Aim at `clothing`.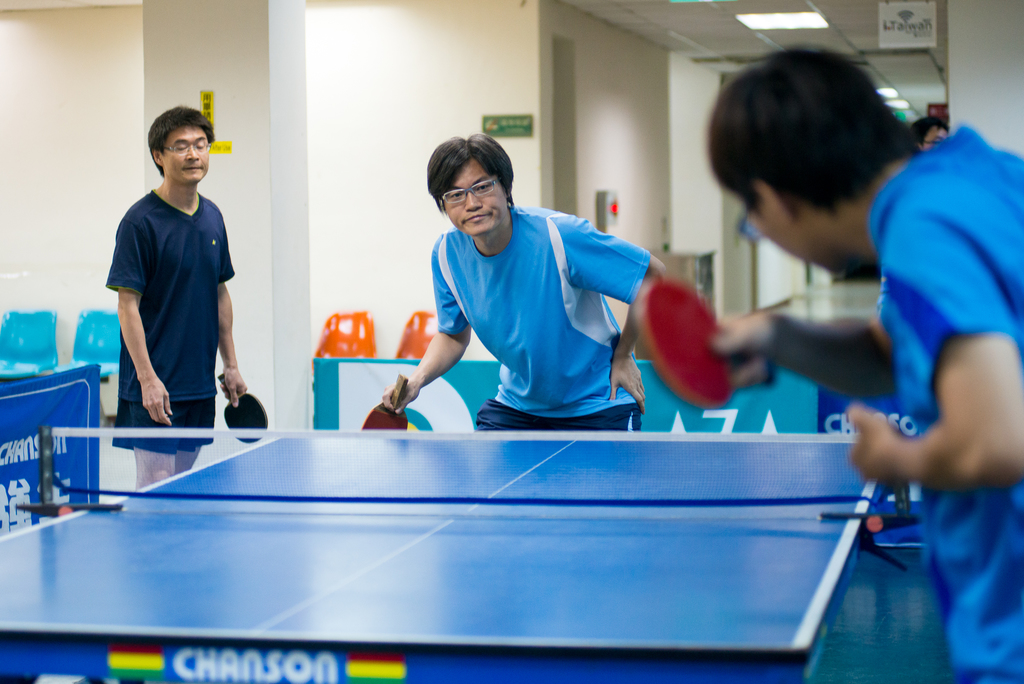
Aimed at (110, 397, 214, 455).
